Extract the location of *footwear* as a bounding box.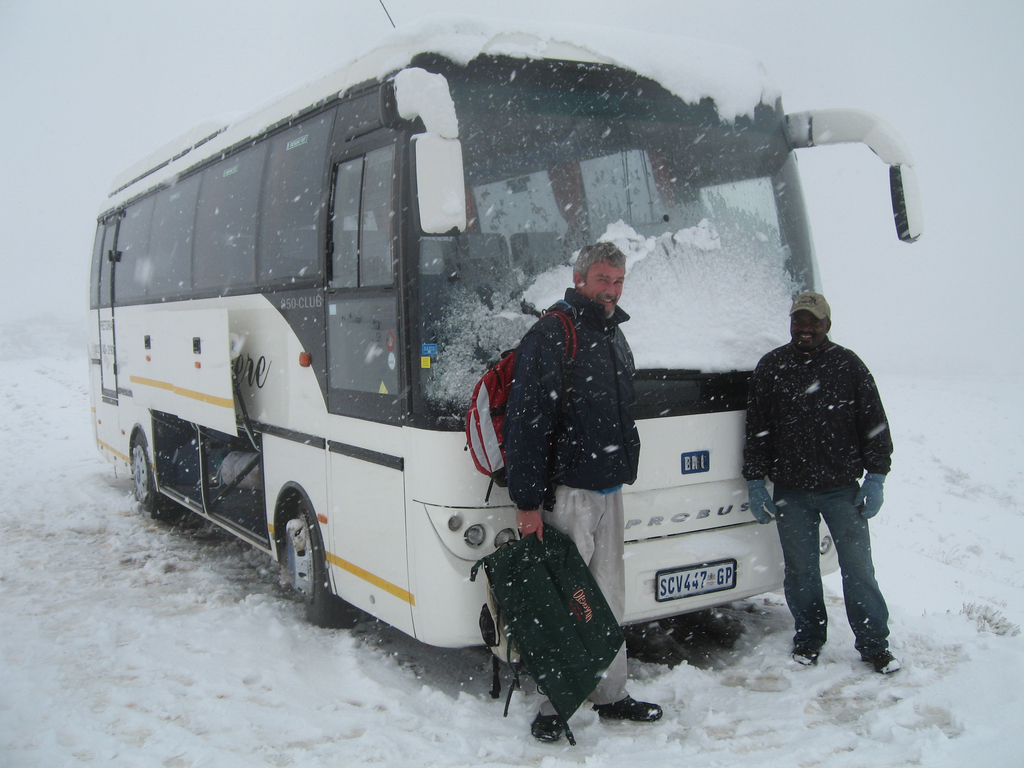
<box>596,694,666,720</box>.
